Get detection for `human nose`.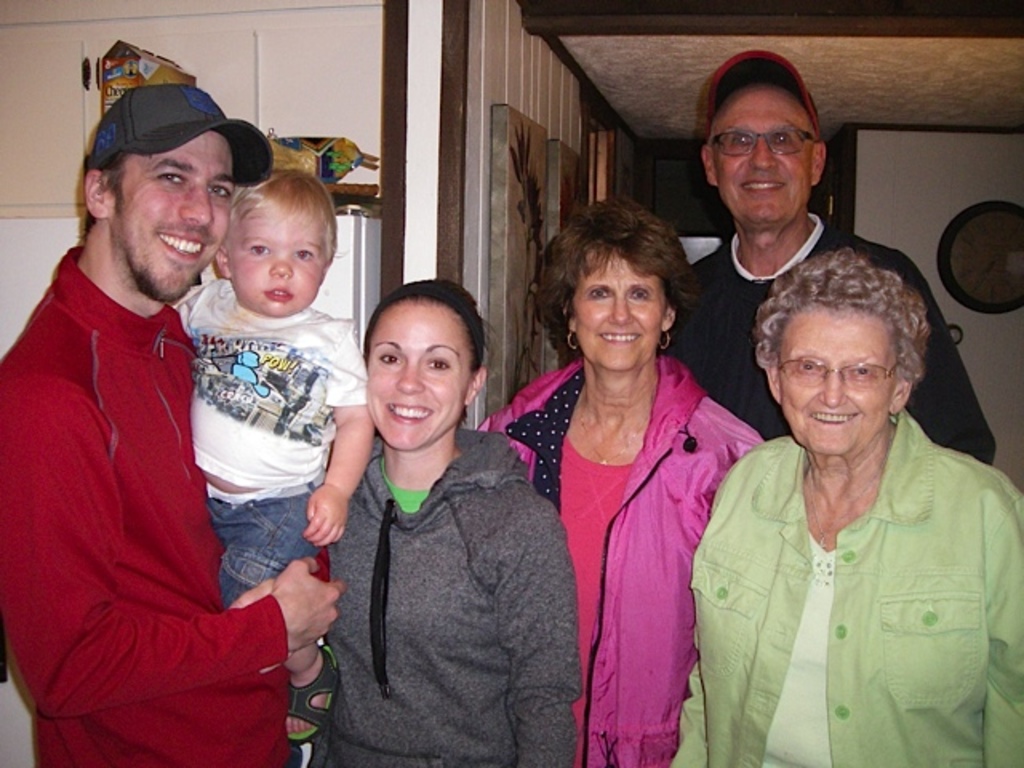
Detection: rect(747, 139, 778, 166).
